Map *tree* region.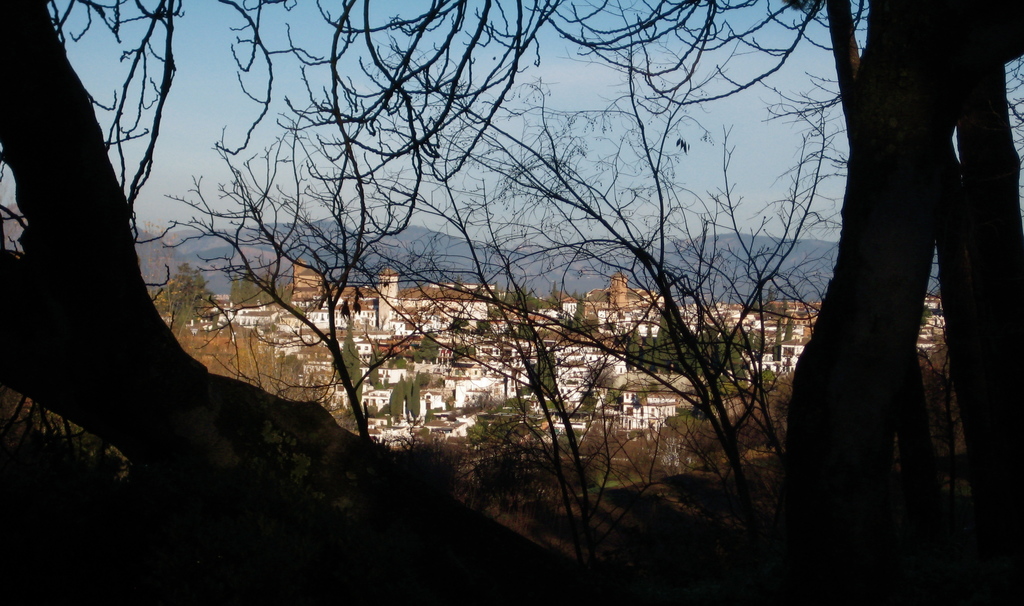
Mapped to bbox(411, 386, 423, 416).
